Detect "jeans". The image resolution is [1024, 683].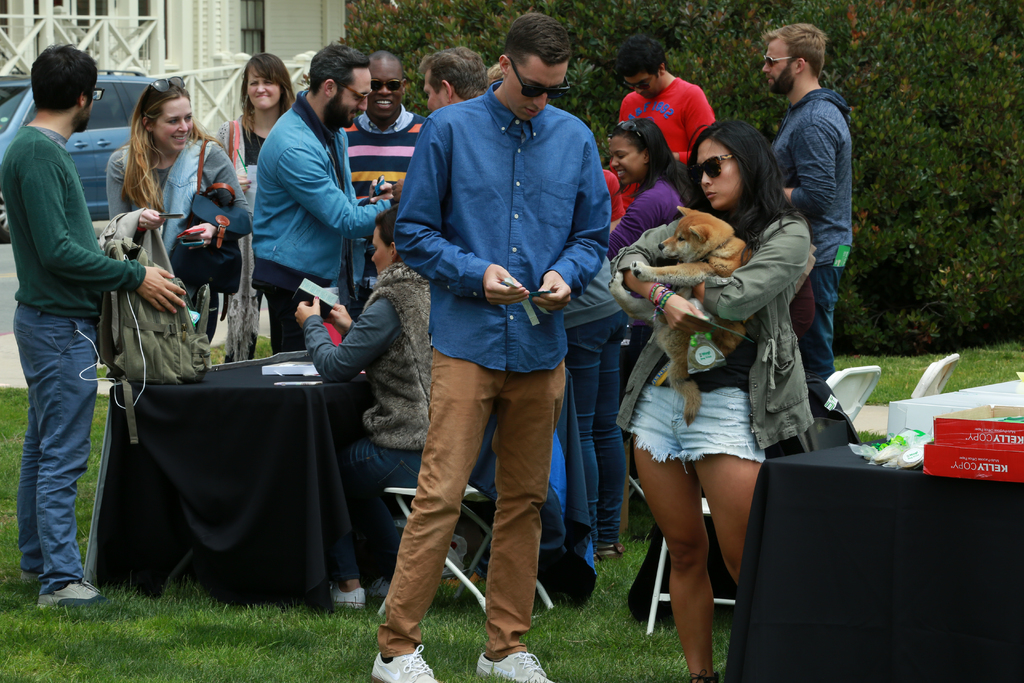
Rect(9, 304, 99, 593).
